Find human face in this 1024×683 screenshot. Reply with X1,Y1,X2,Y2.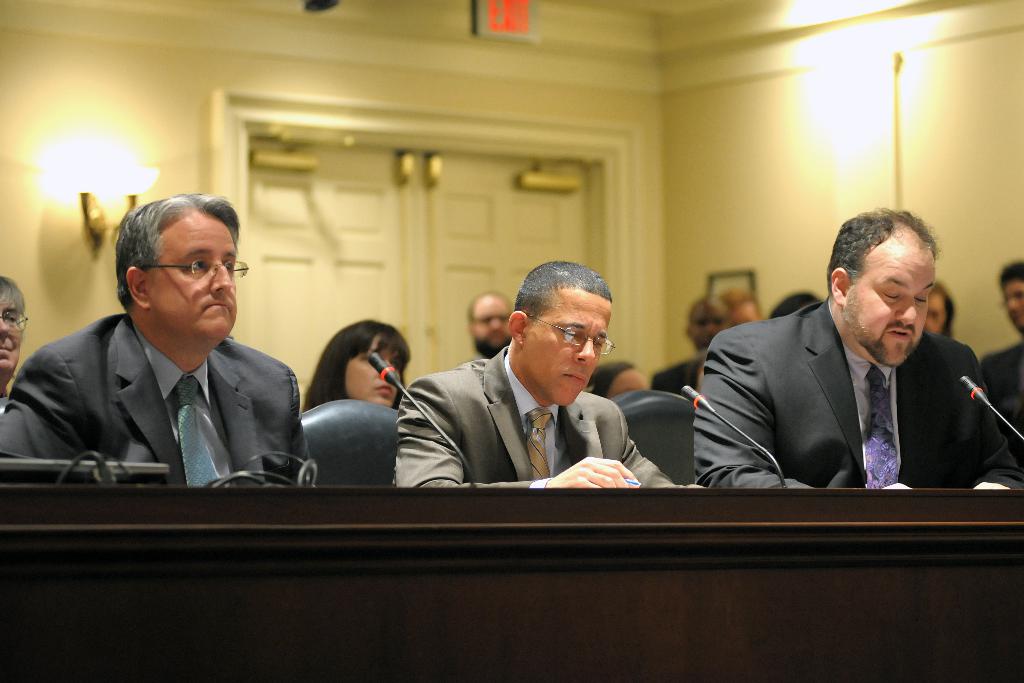
846,236,938,366.
